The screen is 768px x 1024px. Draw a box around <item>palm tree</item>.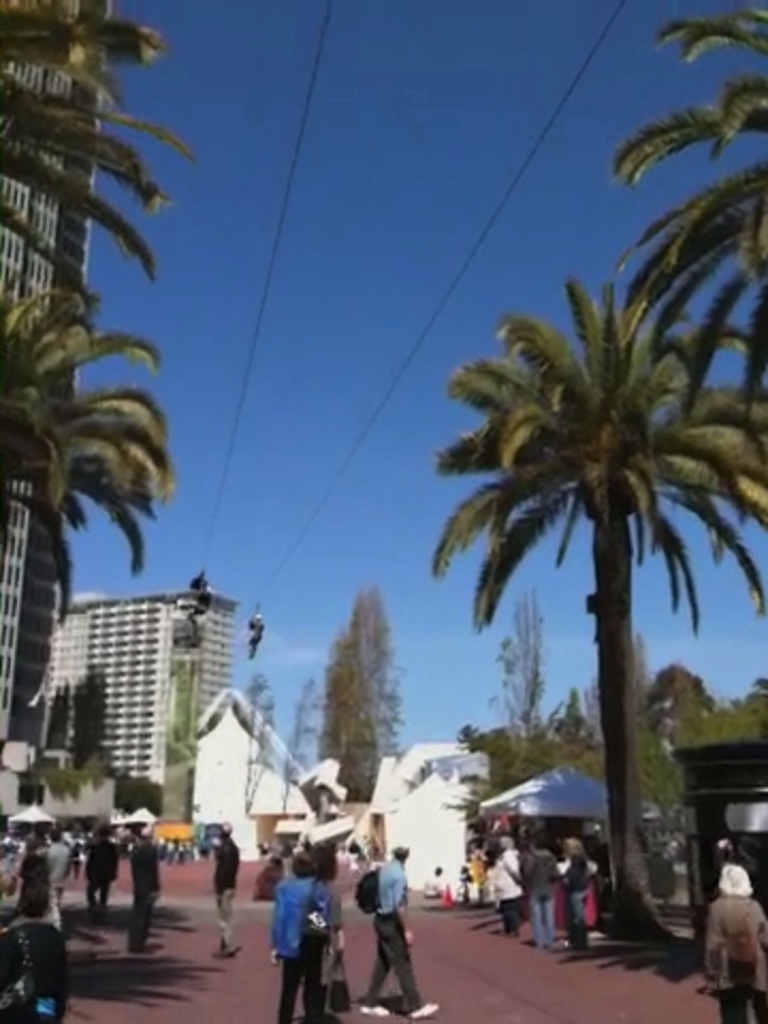
bbox=[452, 254, 730, 949].
